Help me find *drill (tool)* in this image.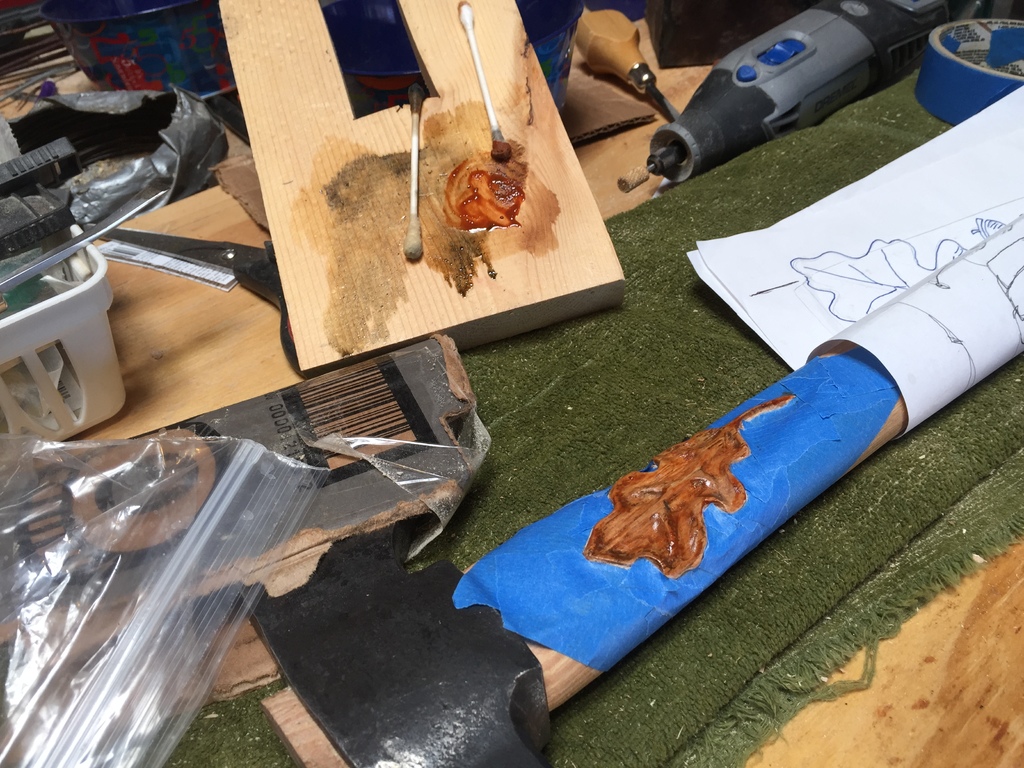
Found it: 572, 0, 678, 127.
